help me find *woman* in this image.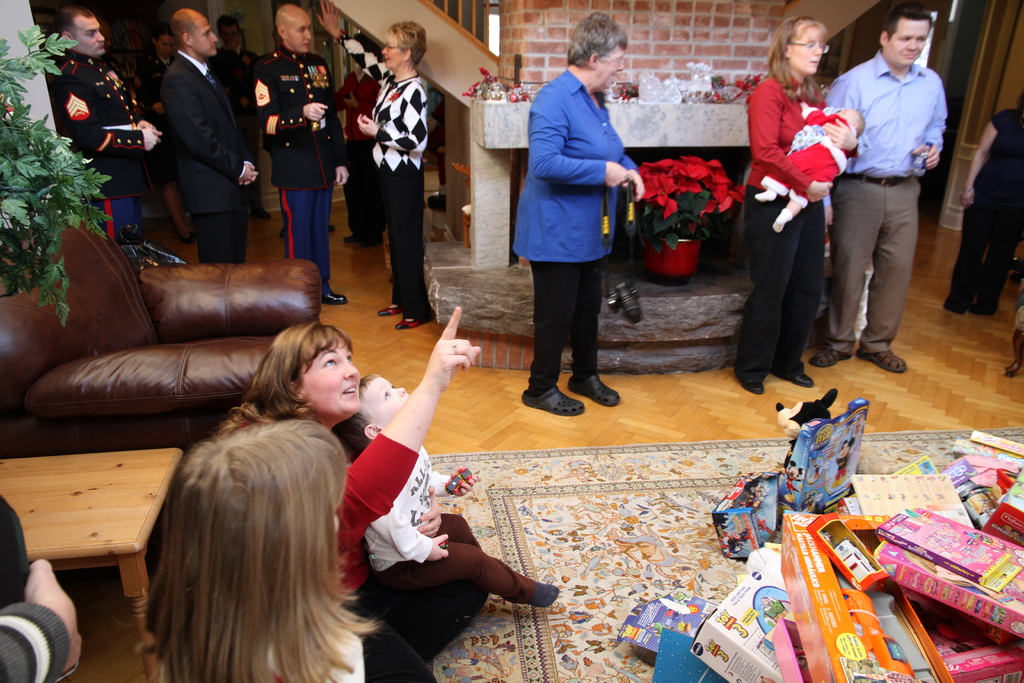
Found it: (x1=936, y1=93, x2=1023, y2=320).
